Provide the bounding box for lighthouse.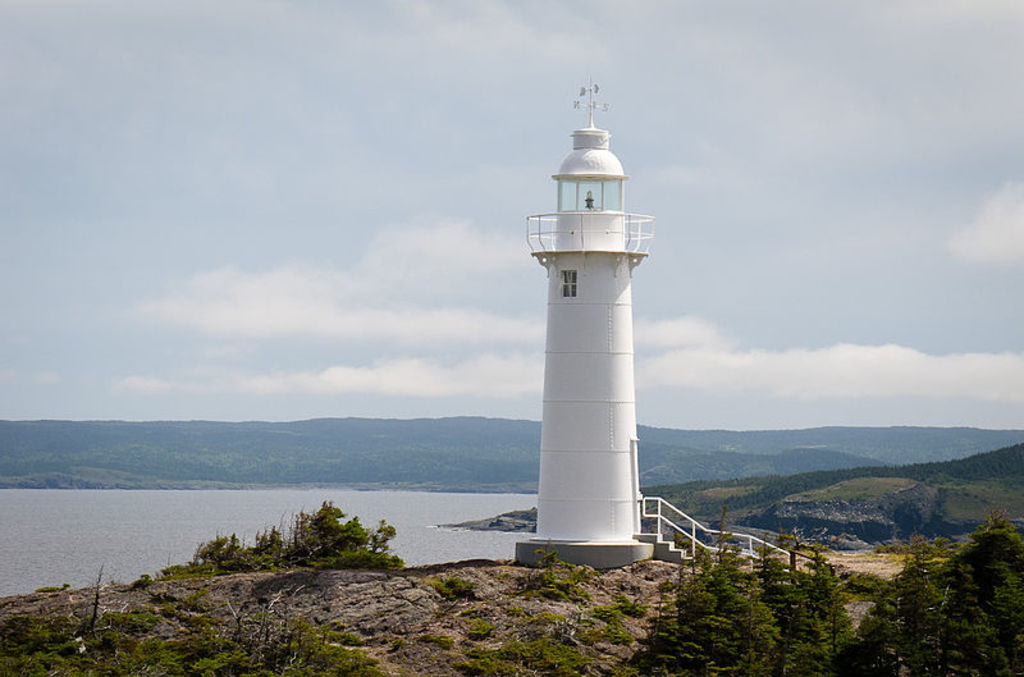
rect(495, 82, 681, 580).
